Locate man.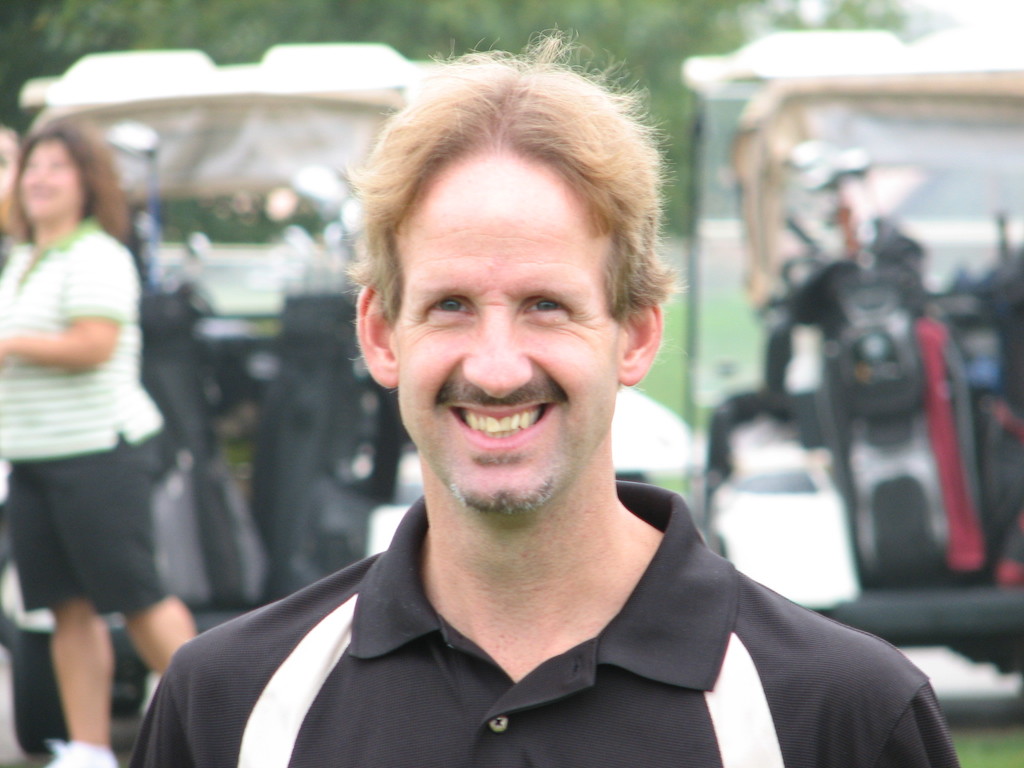
Bounding box: box(127, 23, 959, 765).
